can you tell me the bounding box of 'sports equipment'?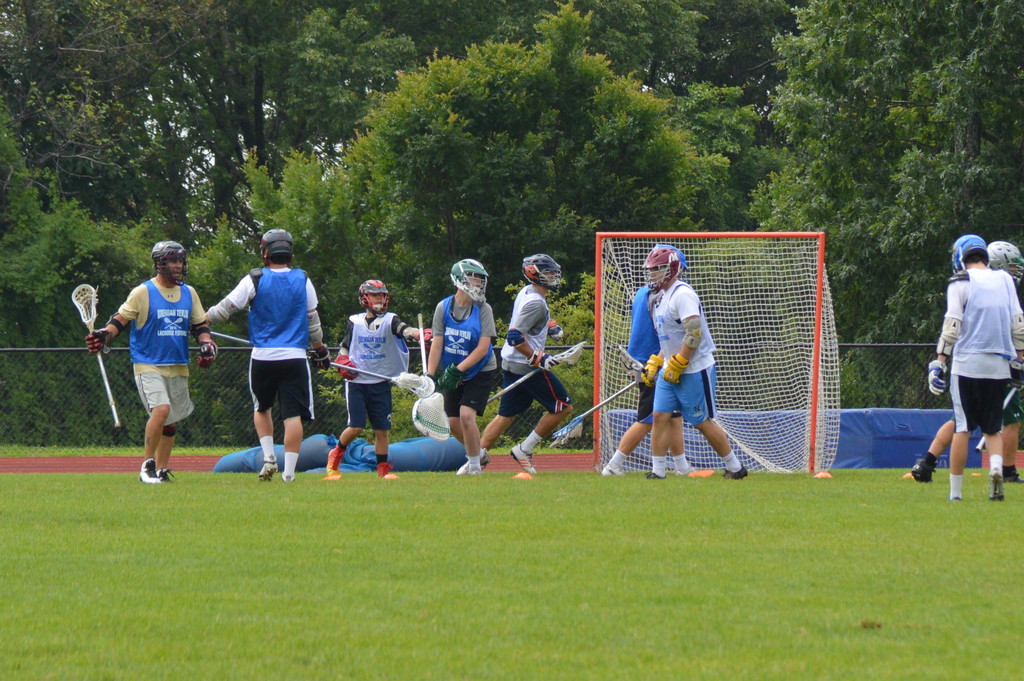
Rect(332, 352, 362, 381).
